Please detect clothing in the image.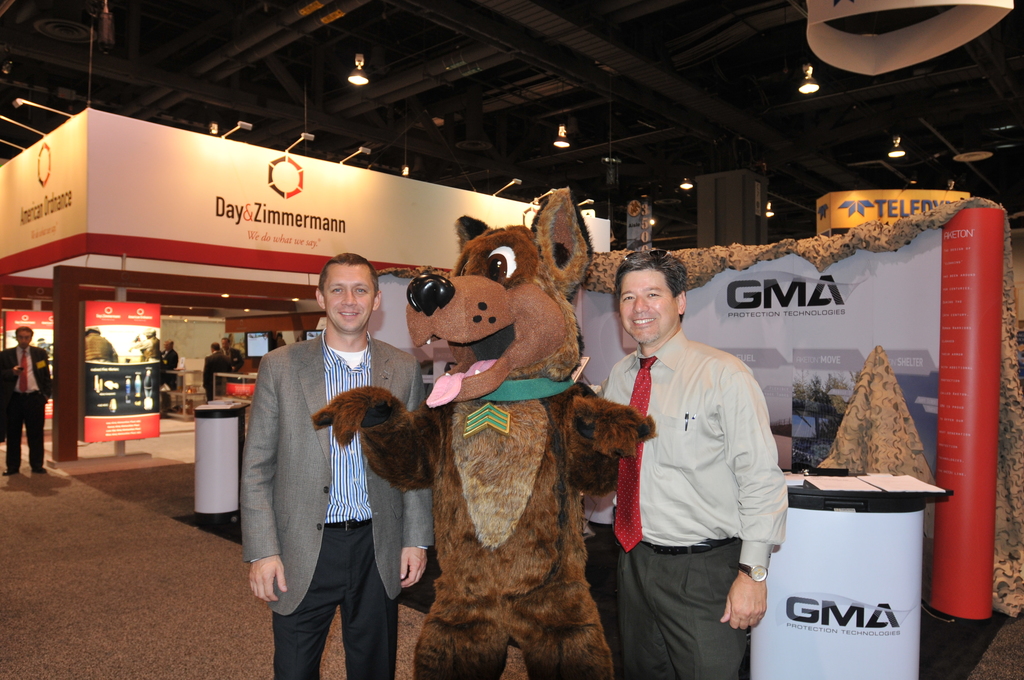
detection(242, 327, 436, 679).
